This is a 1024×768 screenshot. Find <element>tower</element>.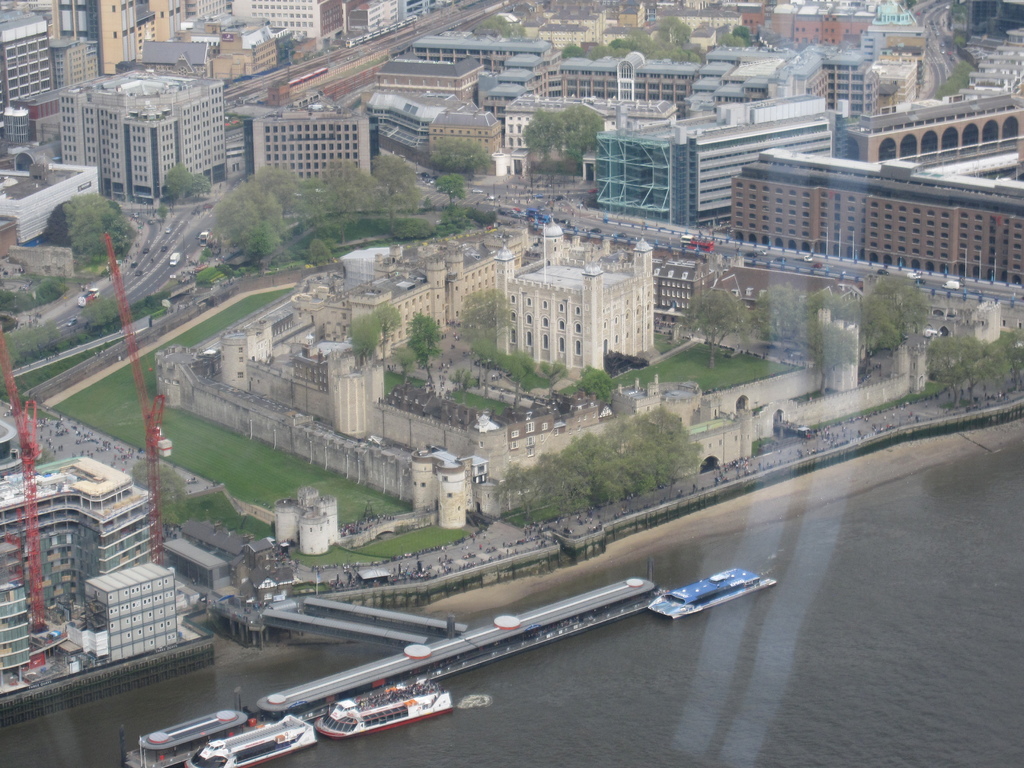
Bounding box: 67:65:228:200.
